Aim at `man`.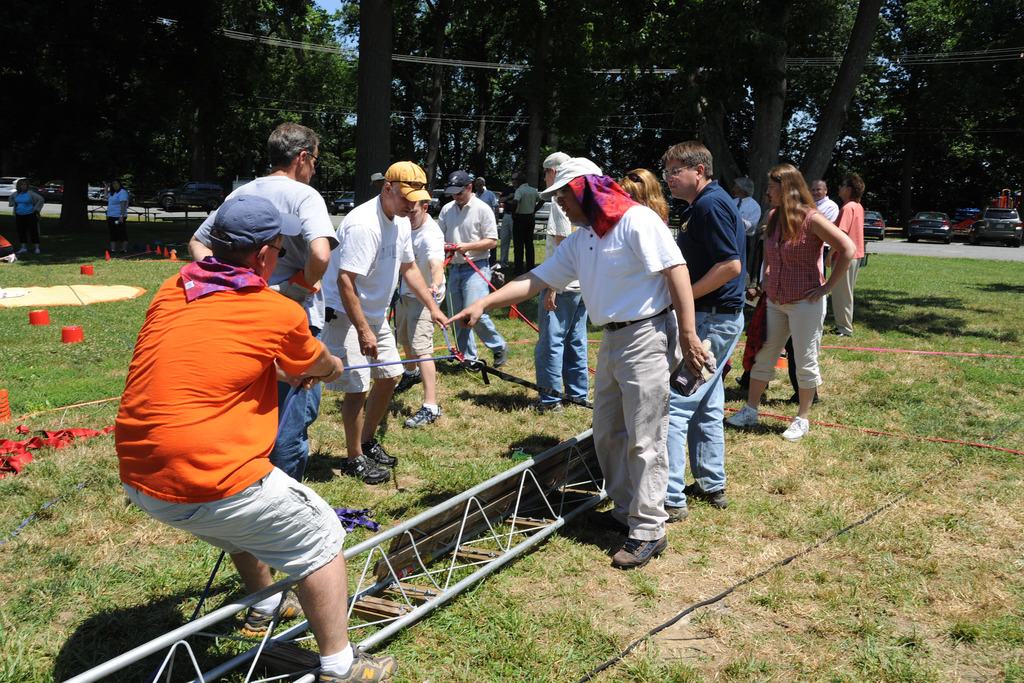
Aimed at x1=449 y1=163 x2=726 y2=552.
